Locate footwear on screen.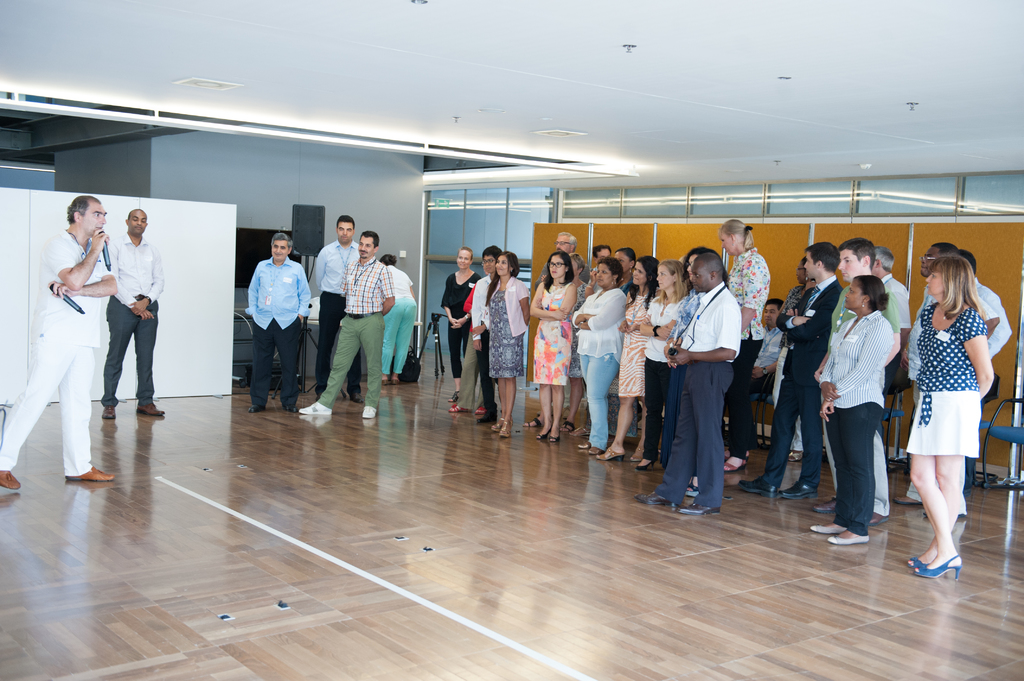
On screen at (738, 474, 781, 495).
